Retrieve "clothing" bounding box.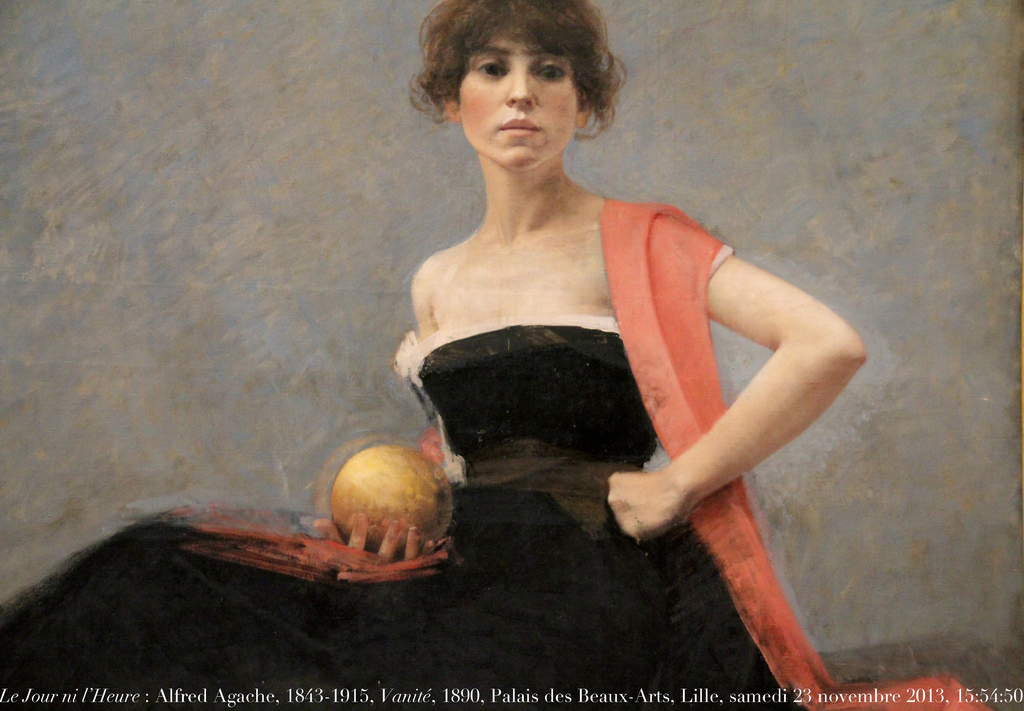
Bounding box: box(0, 199, 974, 708).
